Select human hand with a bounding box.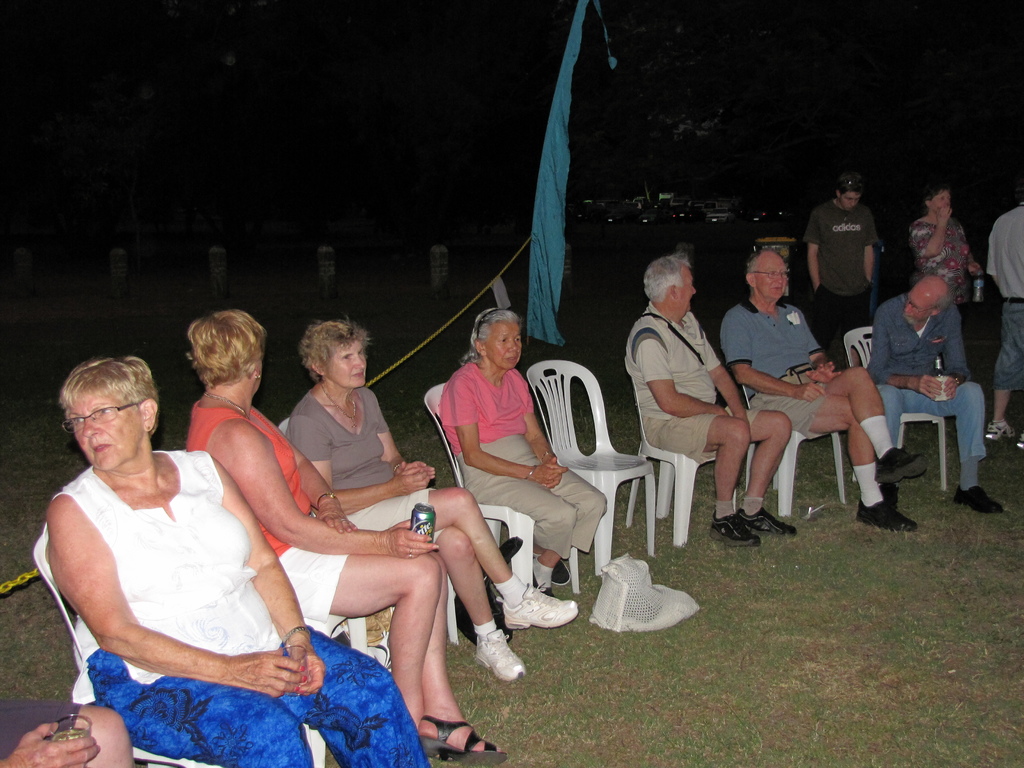
pyautogui.locateOnScreen(386, 518, 441, 560).
